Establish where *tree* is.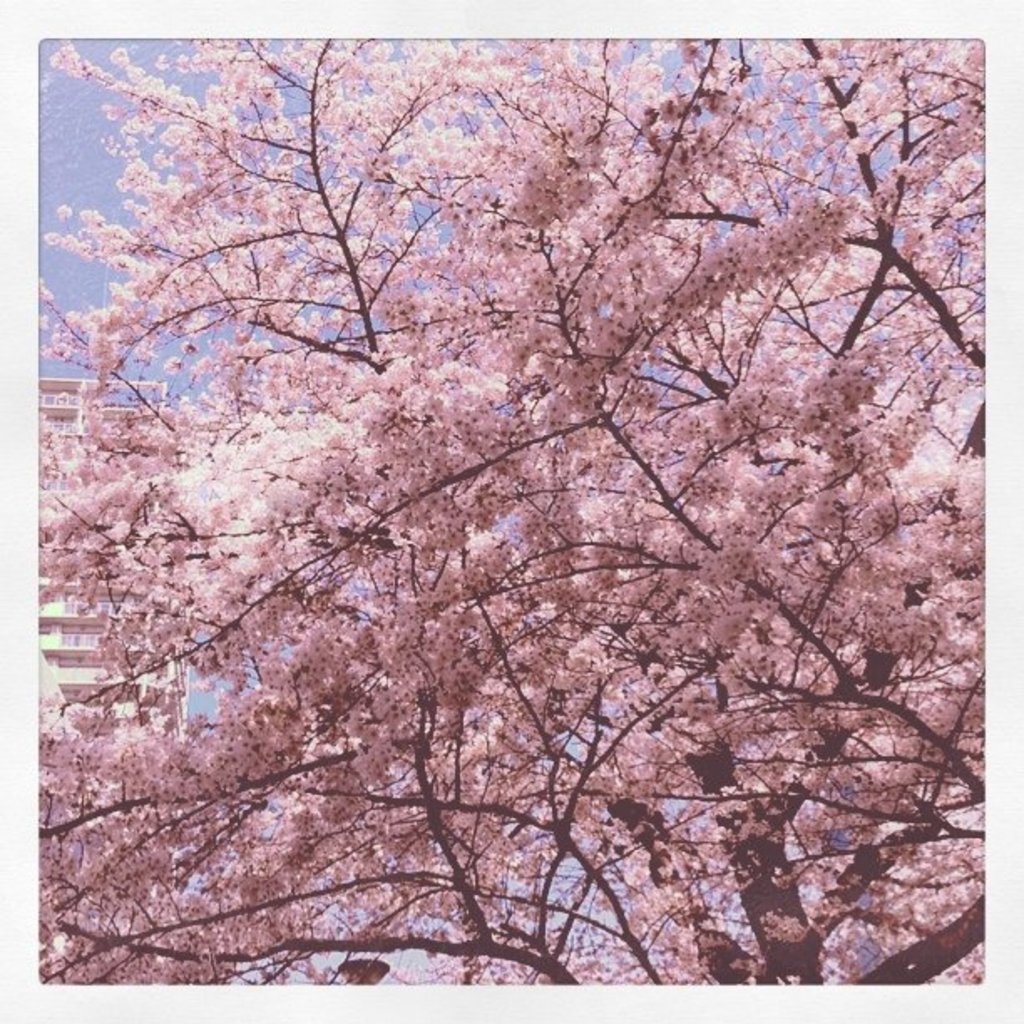
Established at {"x1": 47, "y1": 3, "x2": 994, "y2": 1011}.
